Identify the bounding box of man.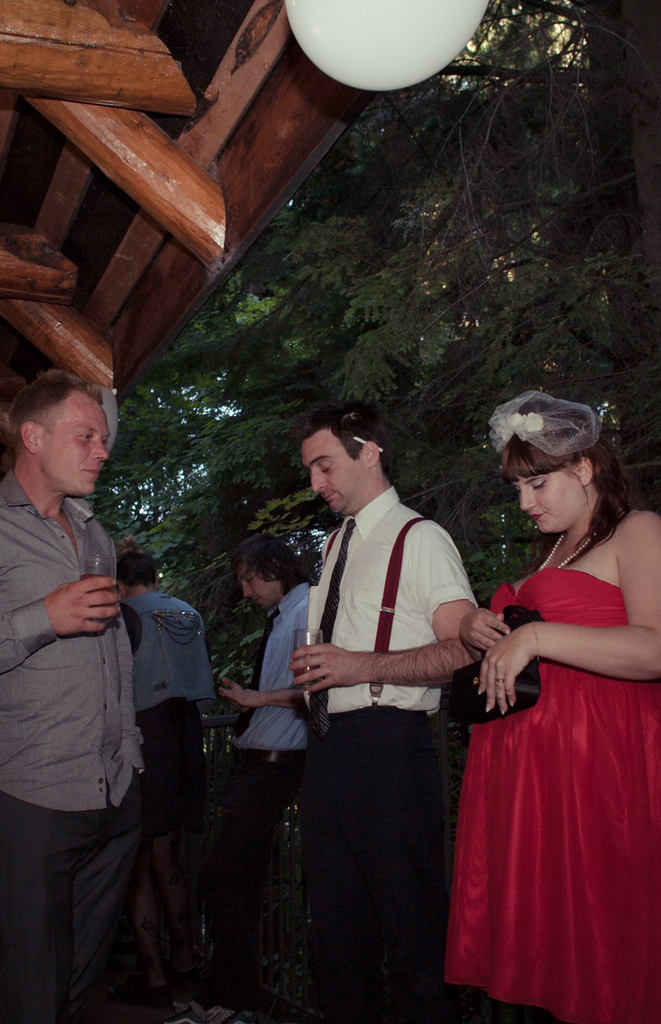
0:381:137:1021.
